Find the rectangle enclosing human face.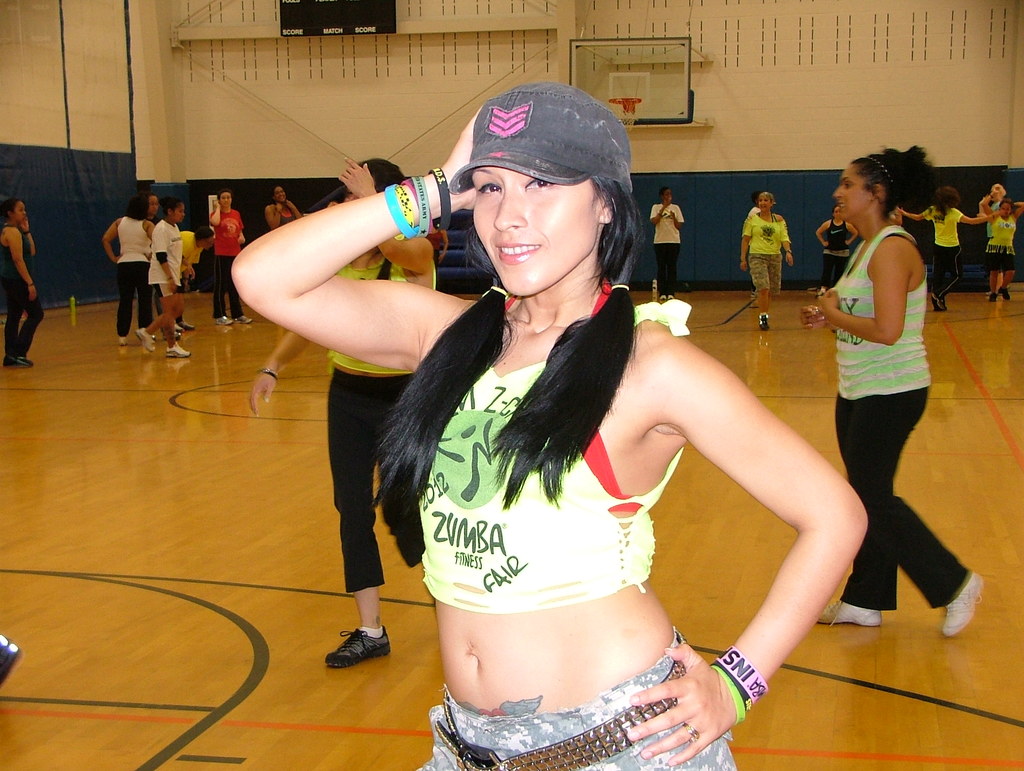
[756,195,771,213].
